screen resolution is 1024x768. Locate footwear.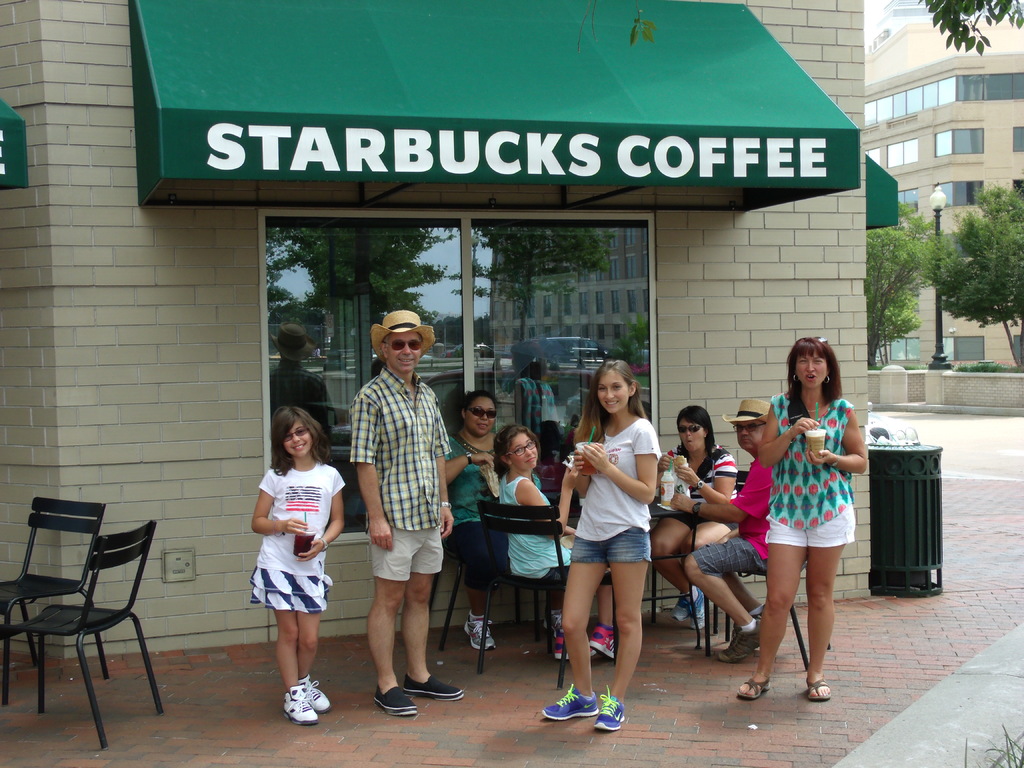
{"x1": 804, "y1": 684, "x2": 830, "y2": 704}.
